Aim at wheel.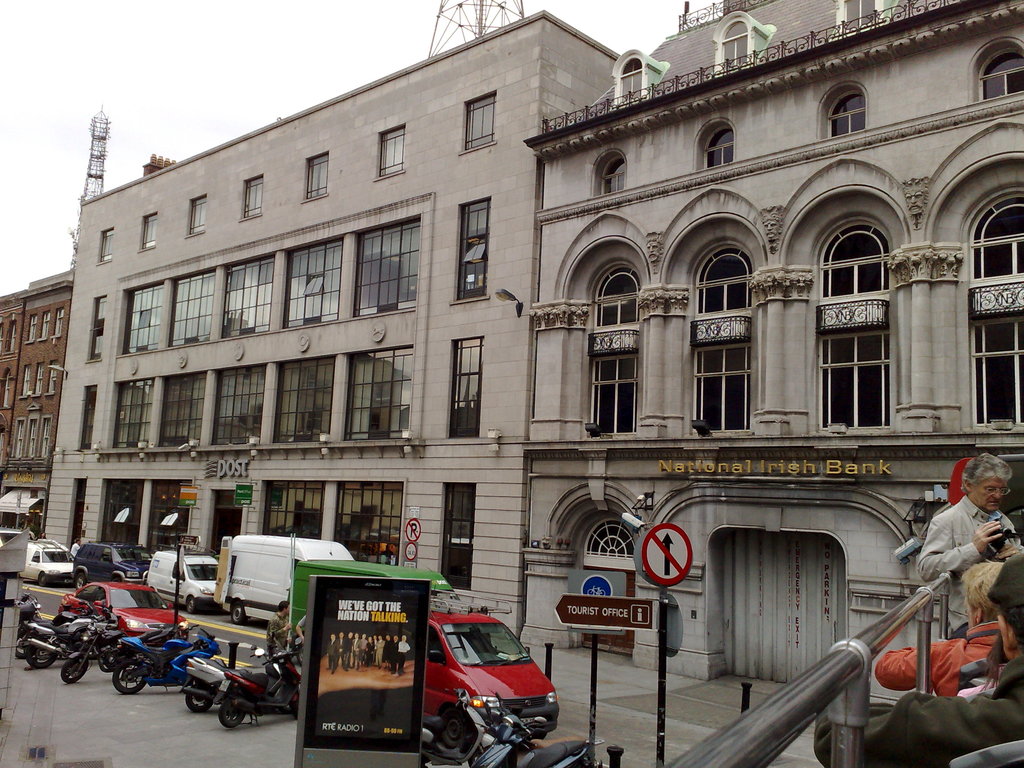
Aimed at [left=215, top=698, right=249, bottom=730].
